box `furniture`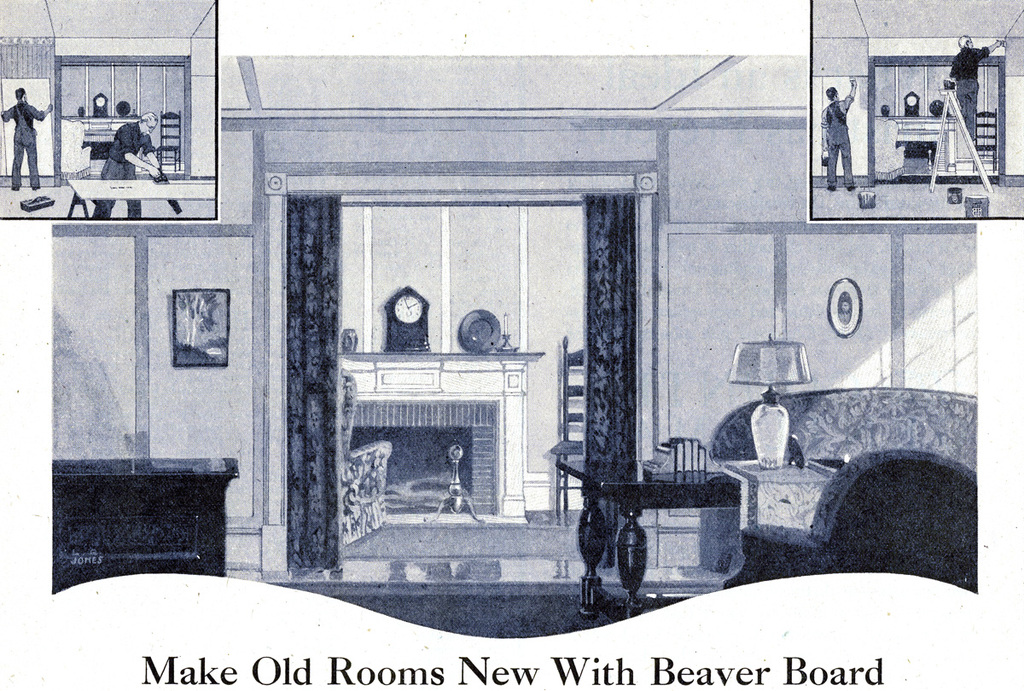
972/106/998/177
